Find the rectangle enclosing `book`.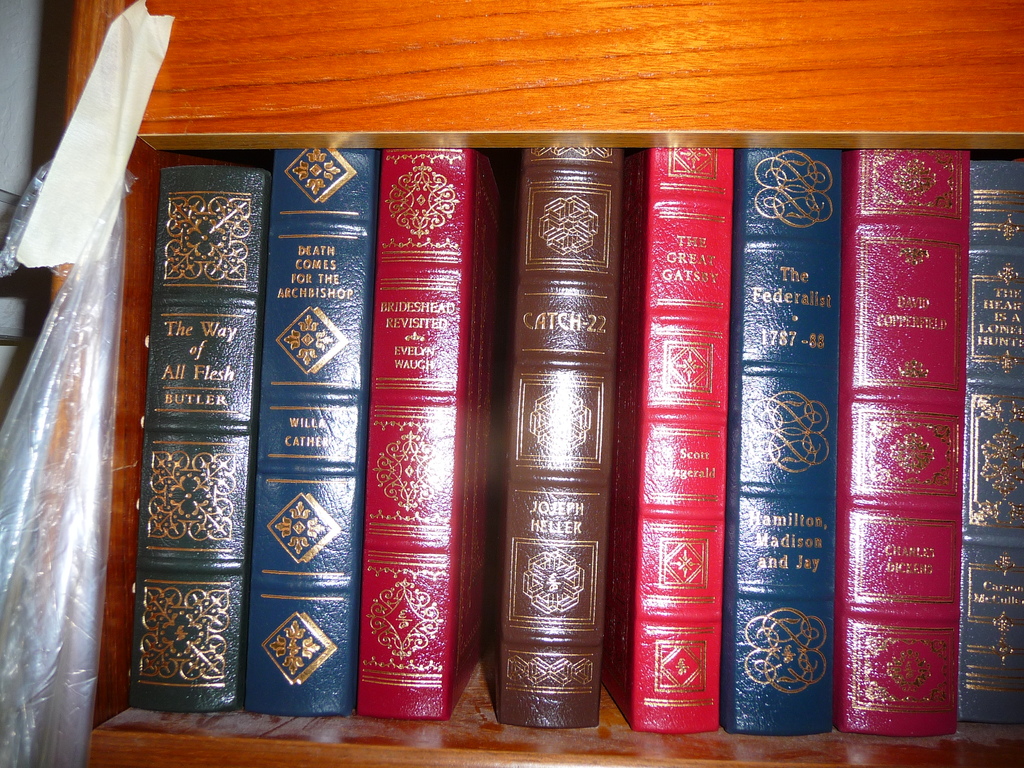
Rect(717, 149, 844, 733).
